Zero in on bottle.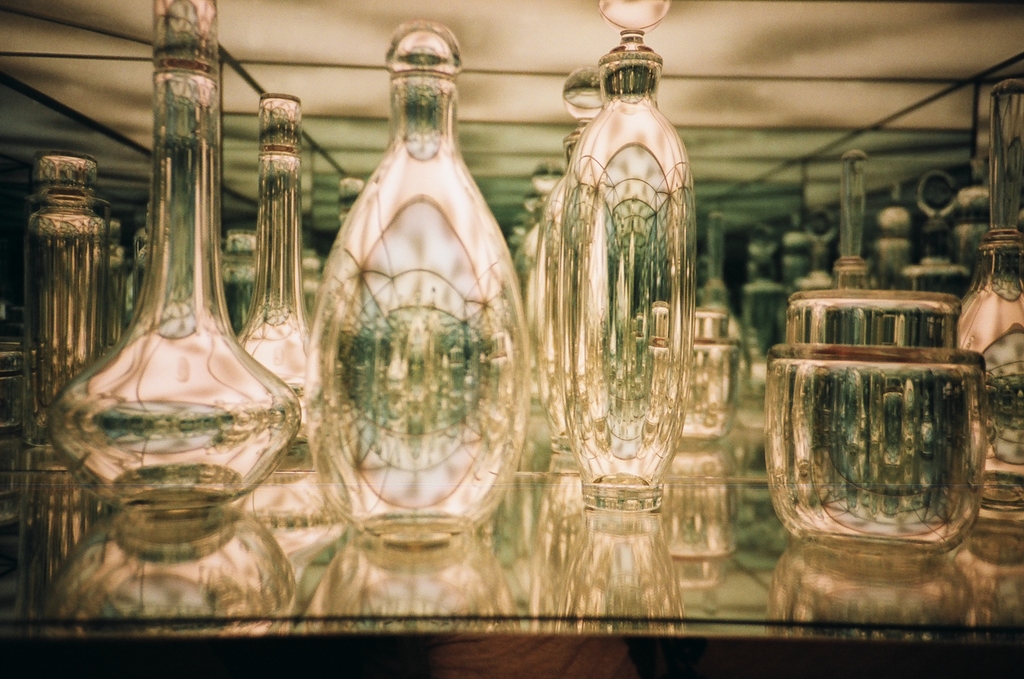
Zeroed in: 290,0,534,587.
